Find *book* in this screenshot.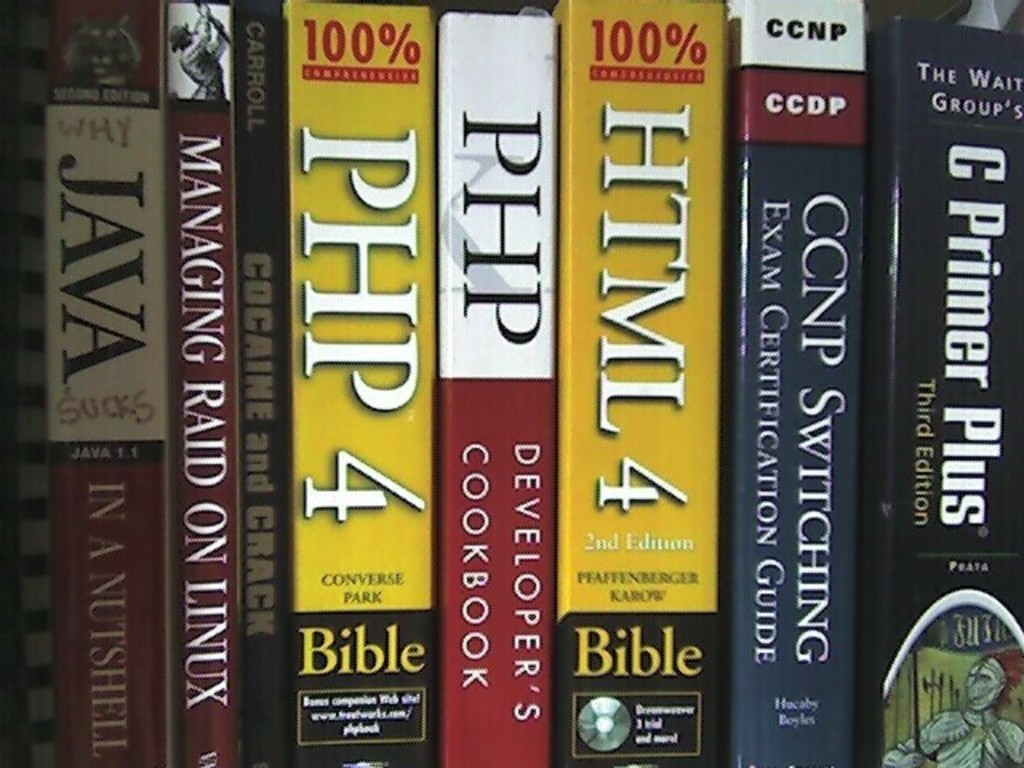
The bounding box for *book* is bbox=(867, 19, 1022, 766).
